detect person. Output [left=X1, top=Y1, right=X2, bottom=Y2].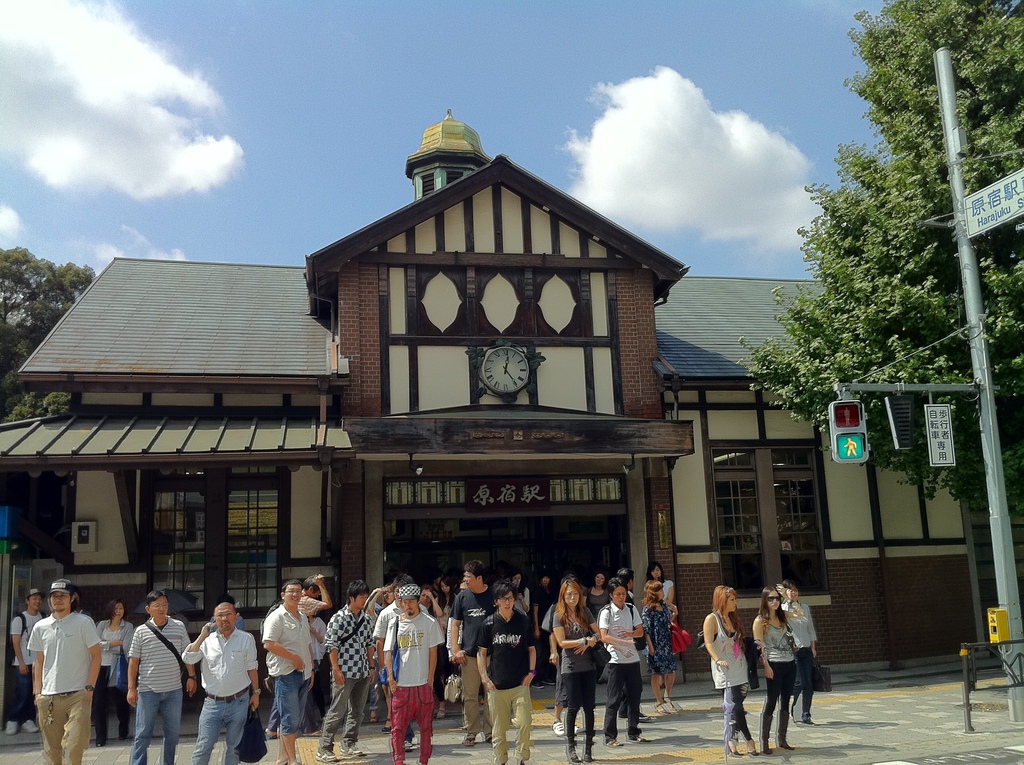
[left=374, top=581, right=444, bottom=764].
